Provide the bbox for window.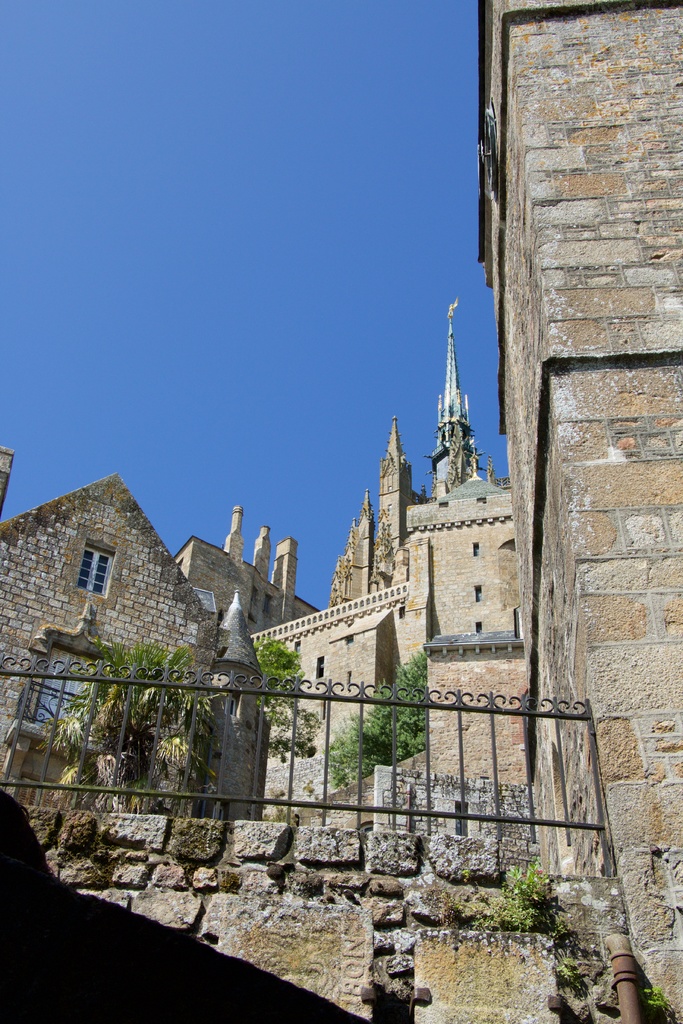
region(472, 539, 481, 555).
